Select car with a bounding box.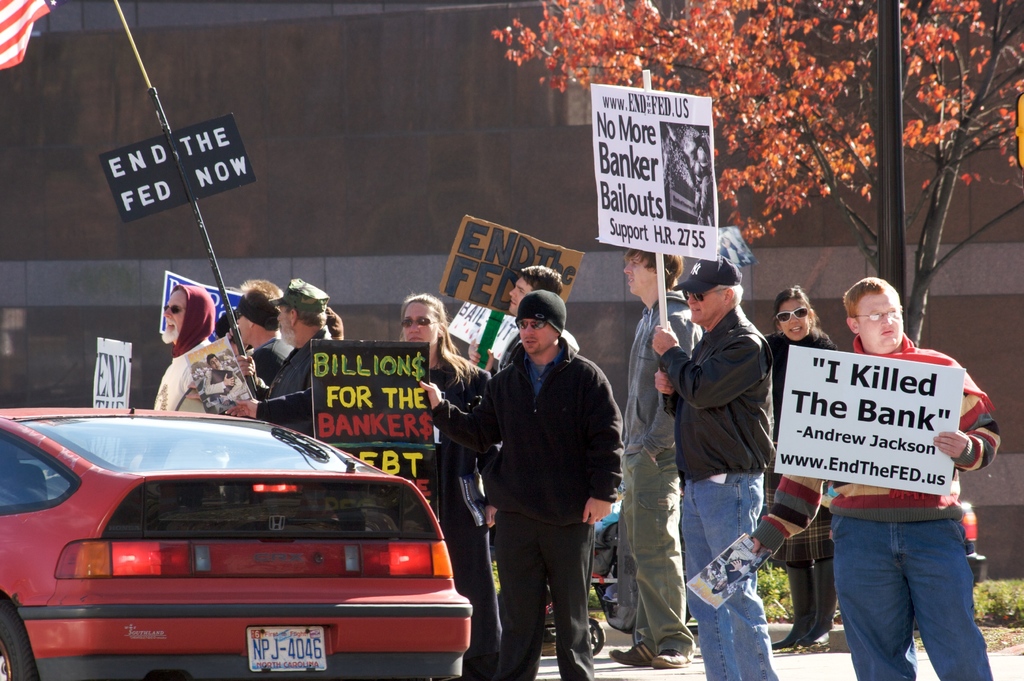
0:405:472:680.
